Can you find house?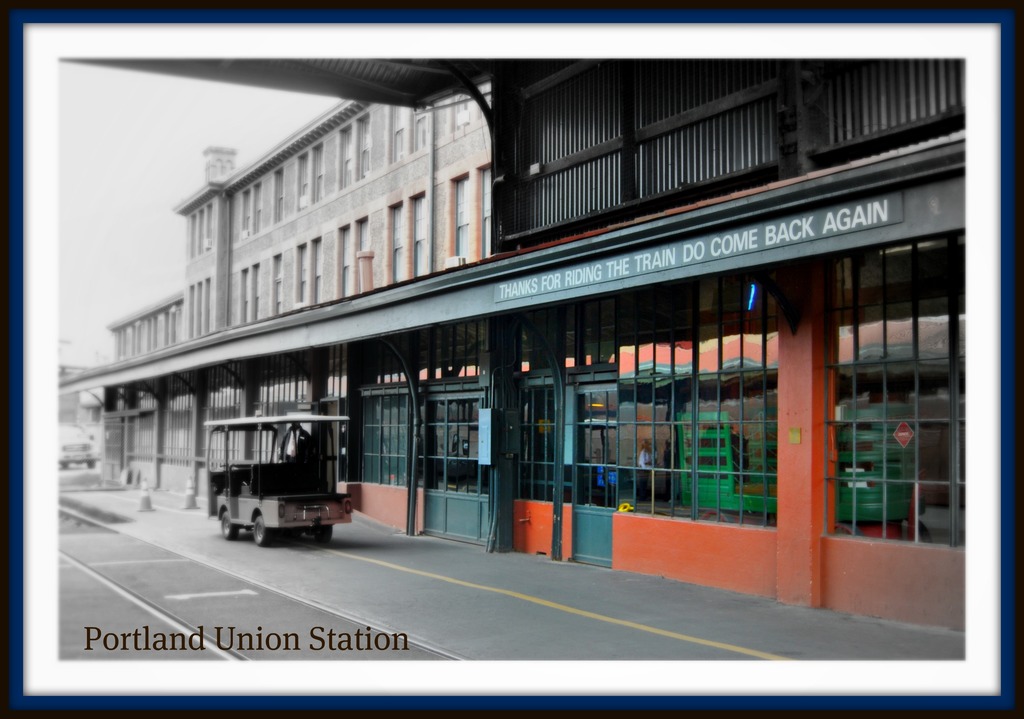
Yes, bounding box: 808:58:965:640.
